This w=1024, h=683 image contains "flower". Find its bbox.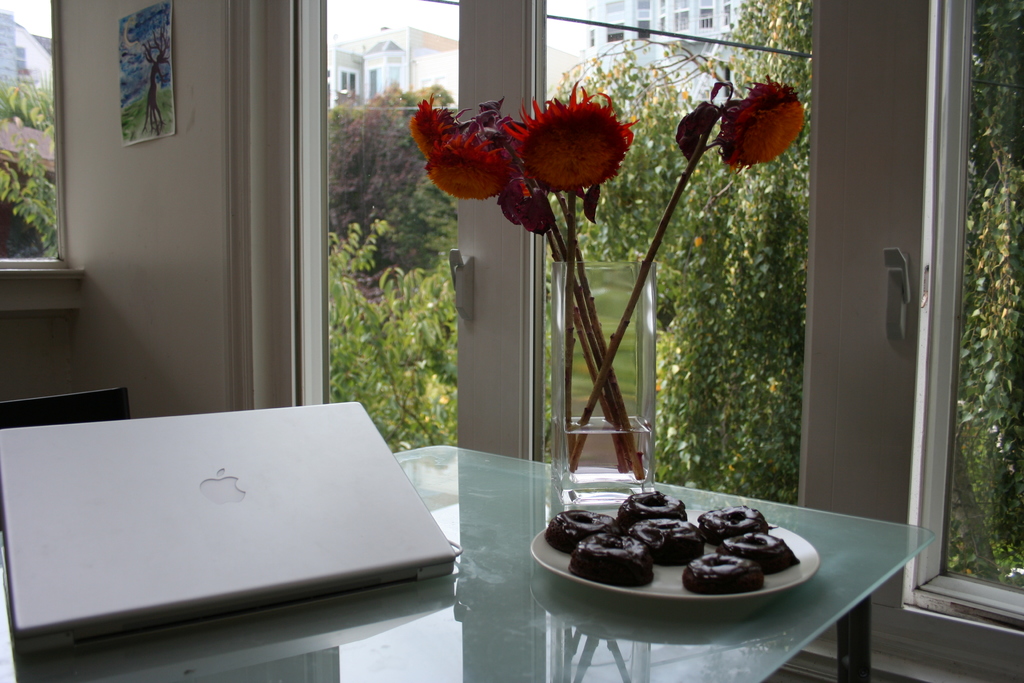
rect(499, 173, 548, 228).
